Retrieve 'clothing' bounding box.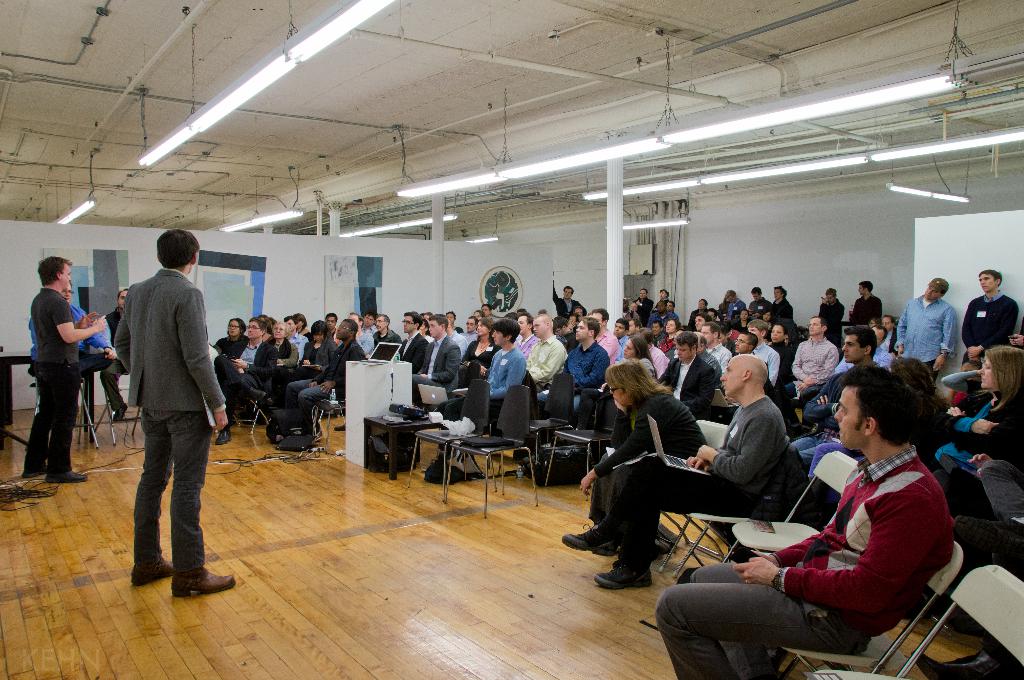
Bounding box: pyautogui.locateOnScreen(964, 288, 1014, 349).
